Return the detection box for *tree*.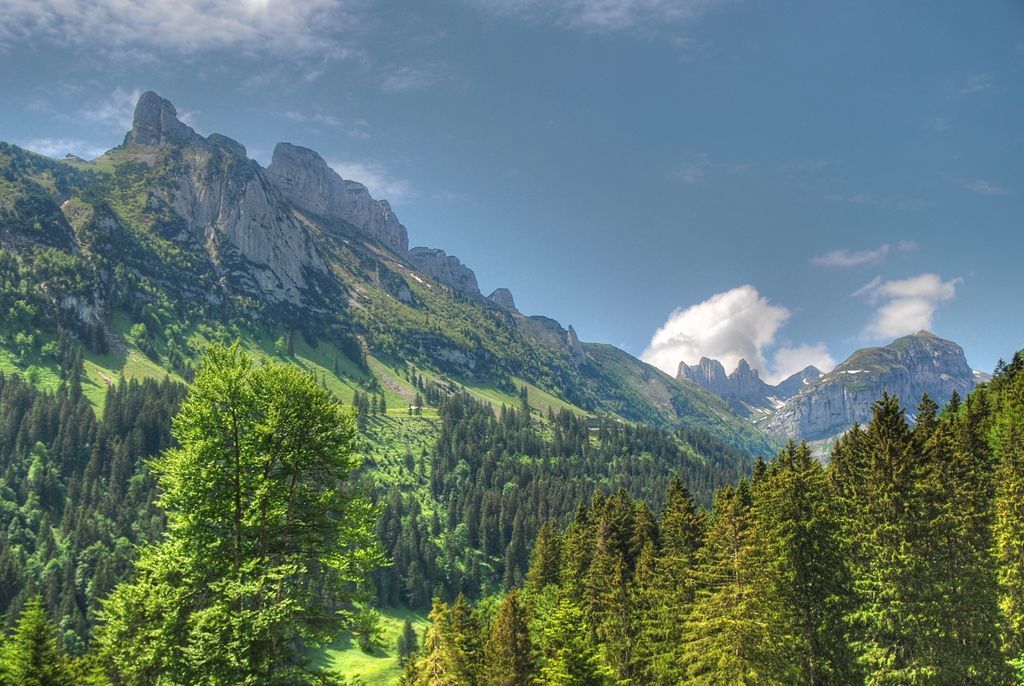
840/440/1009/685.
